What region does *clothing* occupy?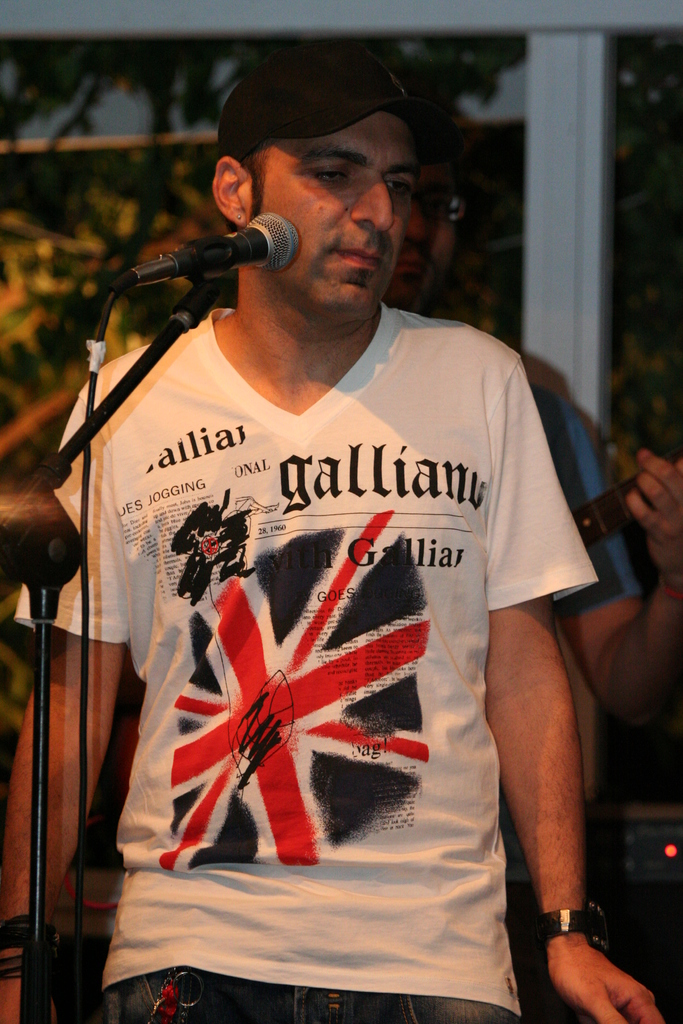
58, 260, 602, 998.
